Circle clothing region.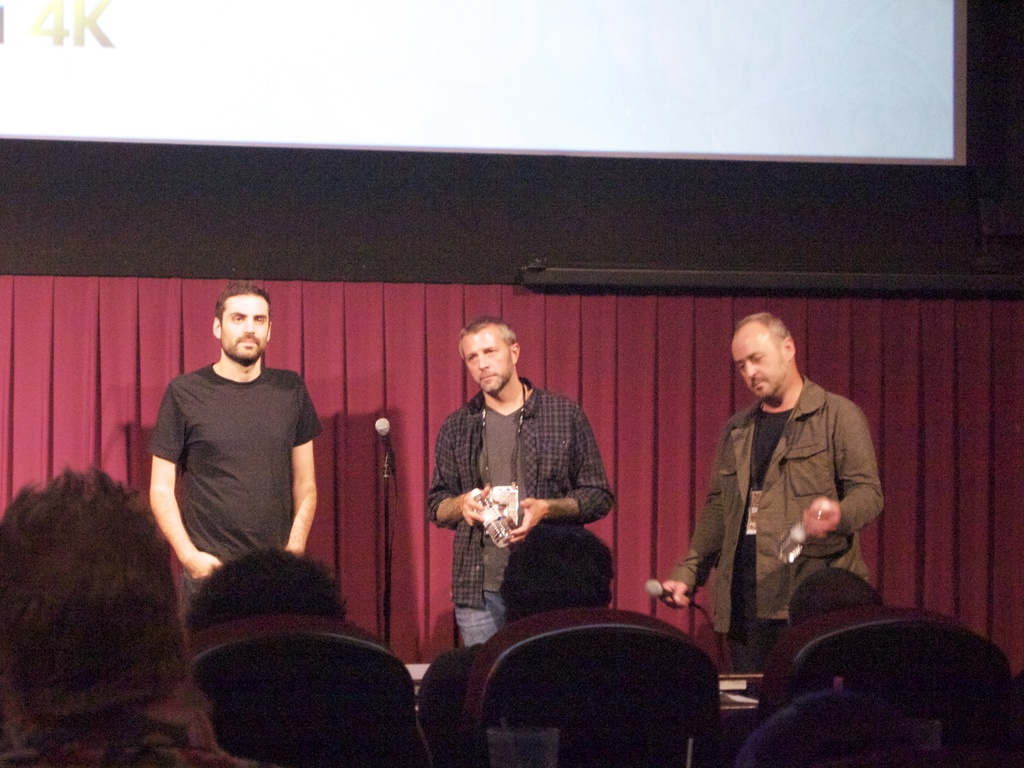
Region: 423/379/611/646.
